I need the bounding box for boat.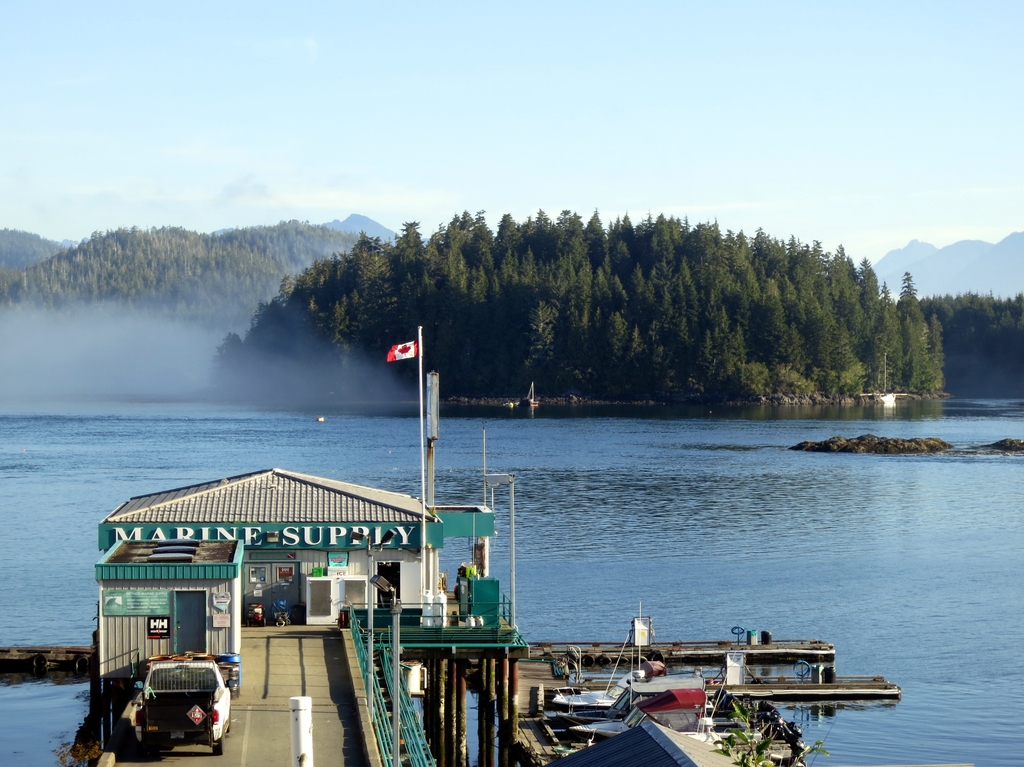
Here it is: rect(563, 685, 802, 766).
